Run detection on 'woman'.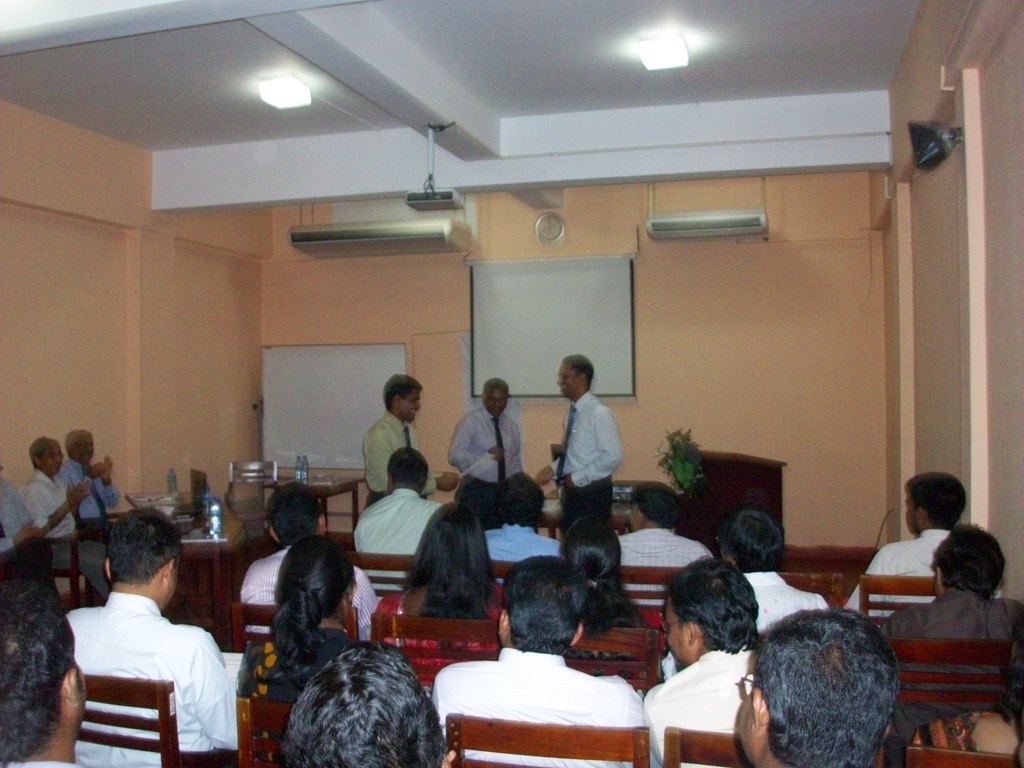
Result: pyautogui.locateOnScreen(561, 515, 647, 639).
